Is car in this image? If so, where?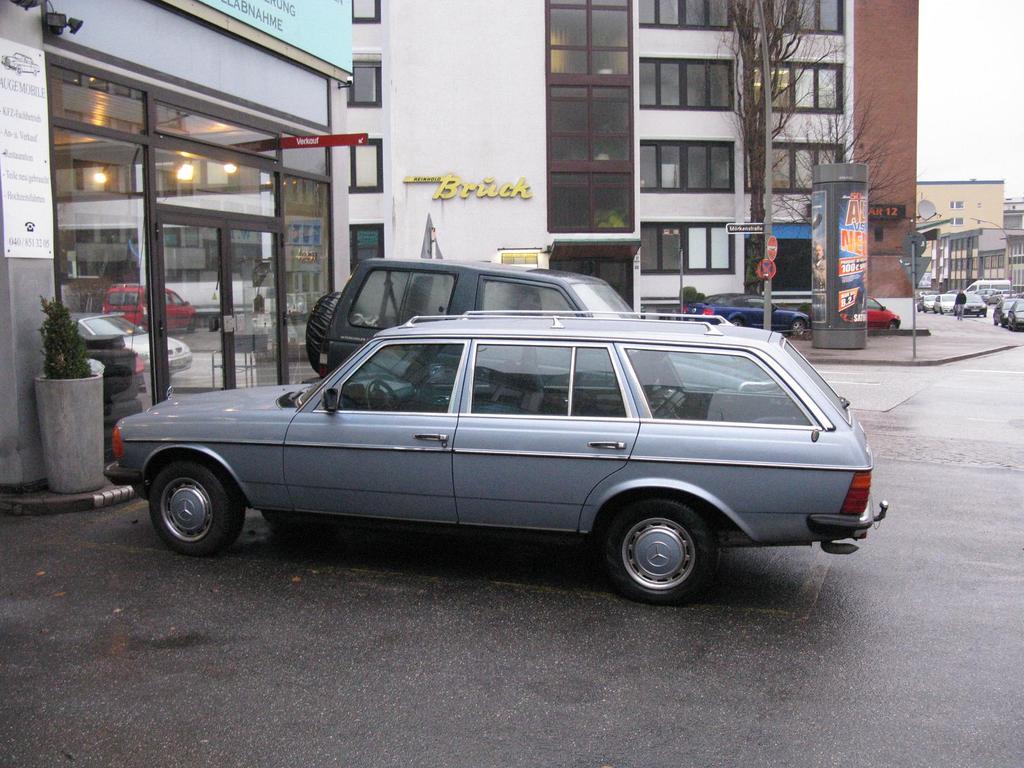
Yes, at x1=687 y1=291 x2=799 y2=333.
